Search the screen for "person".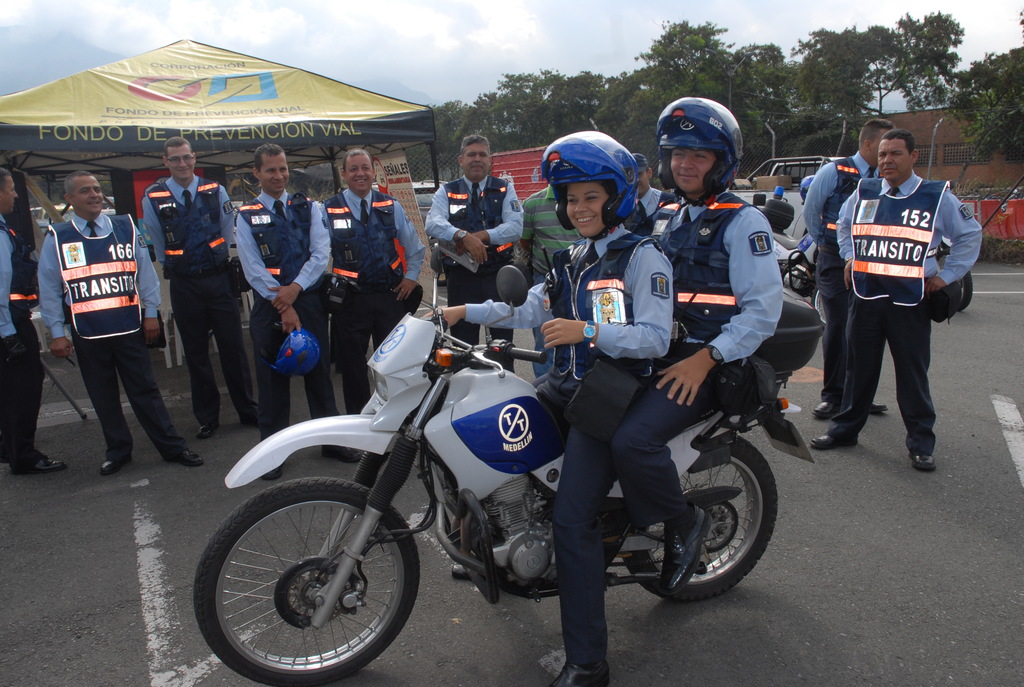
Found at {"left": 38, "top": 146, "right": 160, "bottom": 486}.
